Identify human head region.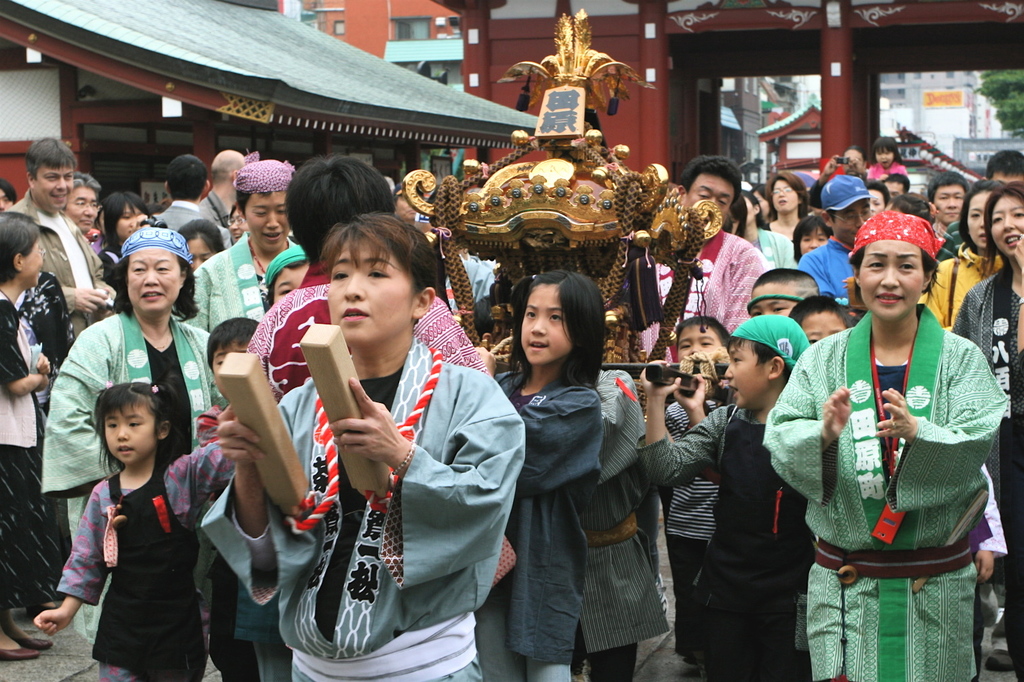
Region: (506, 275, 603, 365).
